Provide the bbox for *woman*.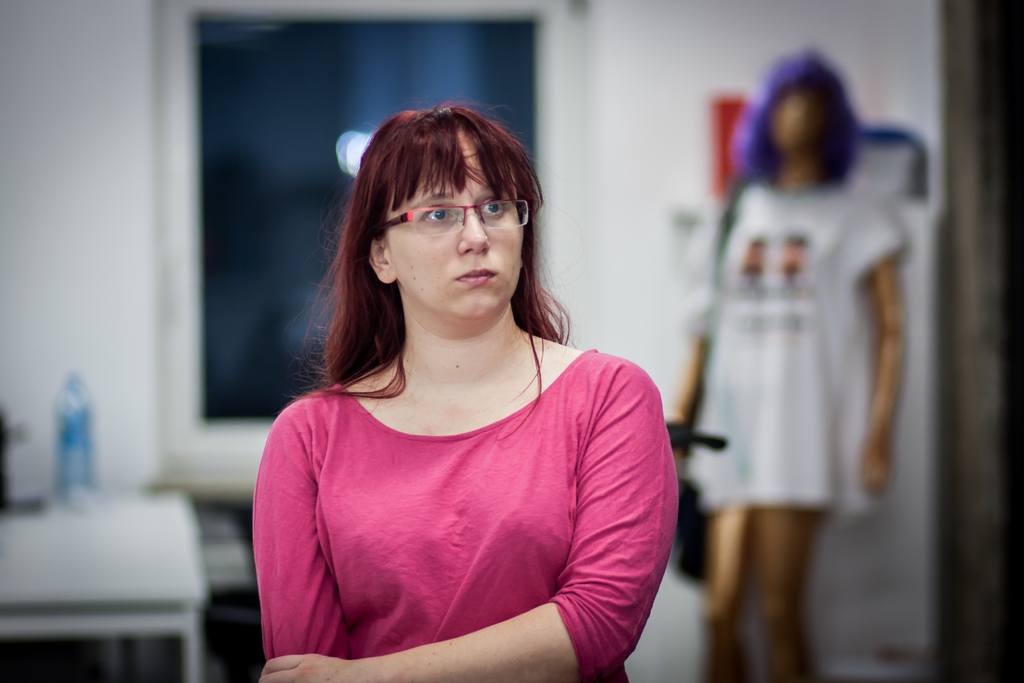
257,95,684,680.
